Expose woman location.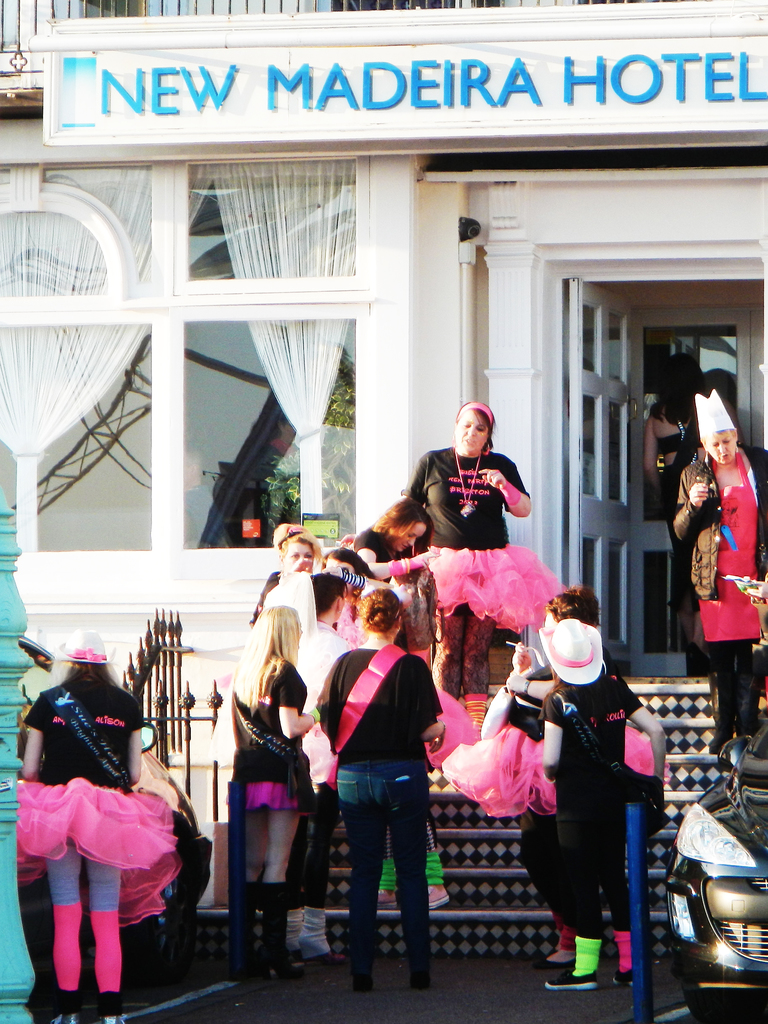
Exposed at 662,390,767,758.
